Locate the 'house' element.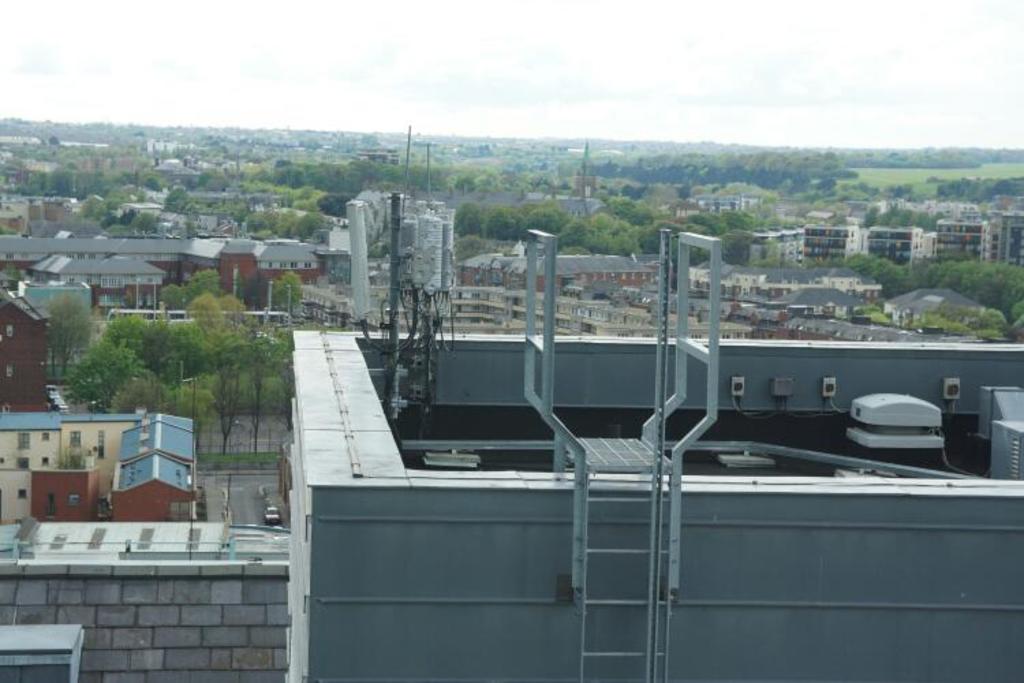
Element bbox: box=[29, 249, 171, 326].
